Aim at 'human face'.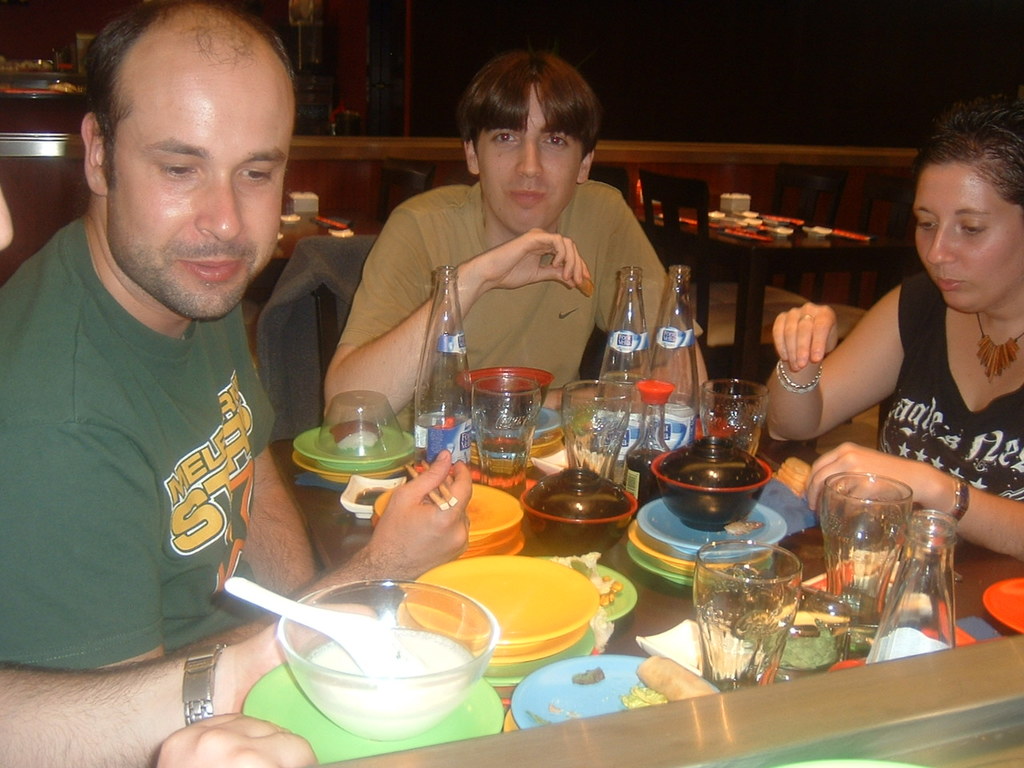
Aimed at [914,160,1023,306].
